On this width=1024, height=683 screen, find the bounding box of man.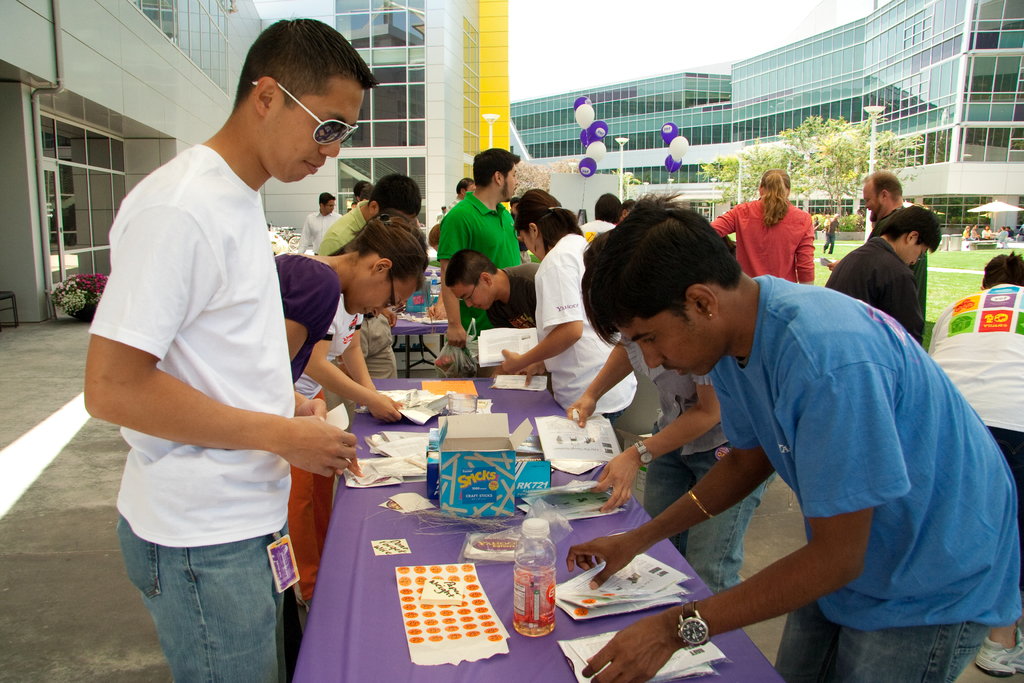
Bounding box: 442,248,544,329.
